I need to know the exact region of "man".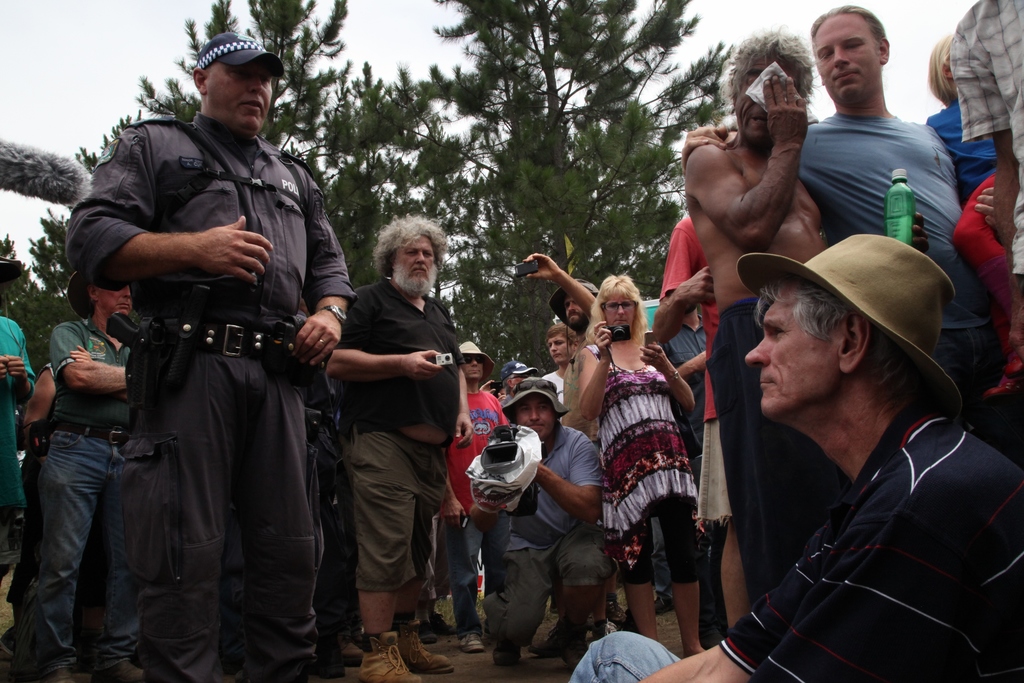
Region: bbox=[28, 267, 145, 682].
